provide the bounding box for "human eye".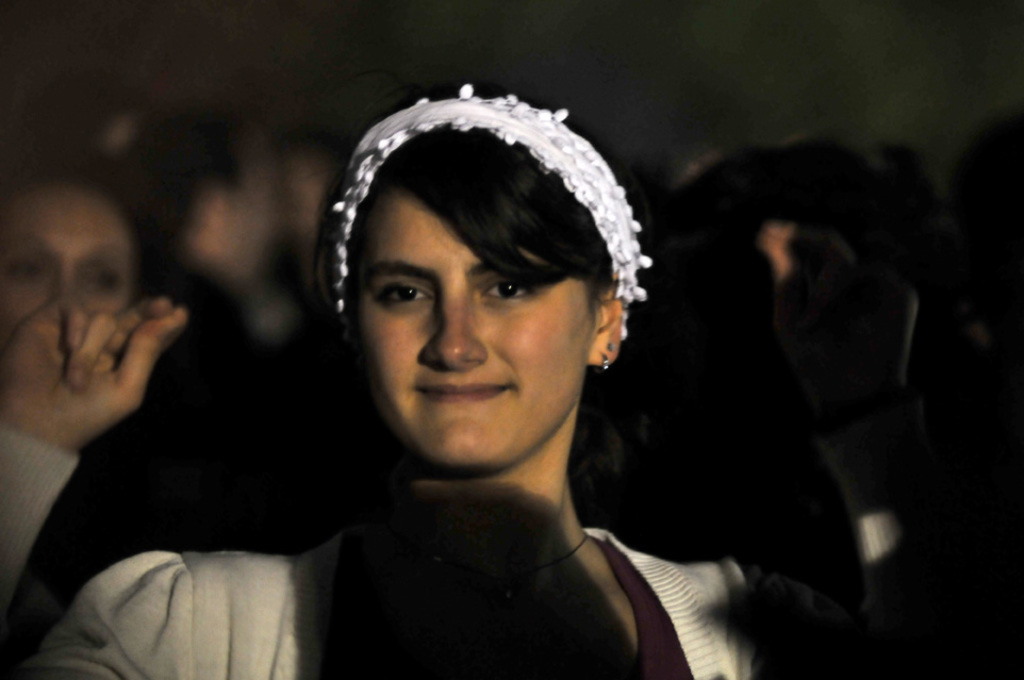
{"left": 374, "top": 275, "right": 432, "bottom": 315}.
